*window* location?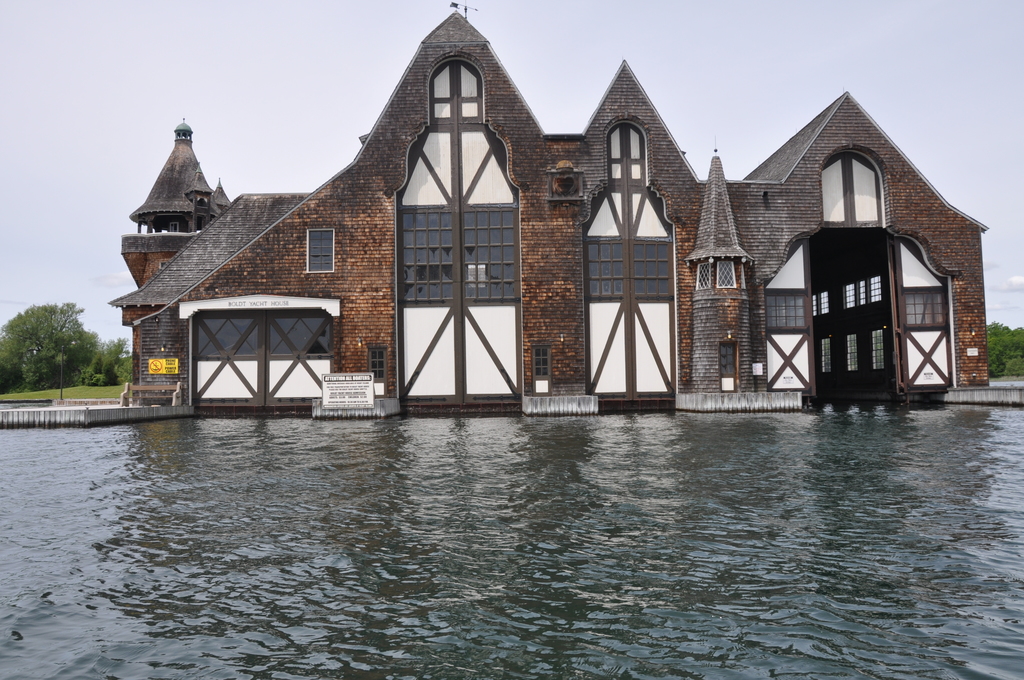
308,231,332,273
